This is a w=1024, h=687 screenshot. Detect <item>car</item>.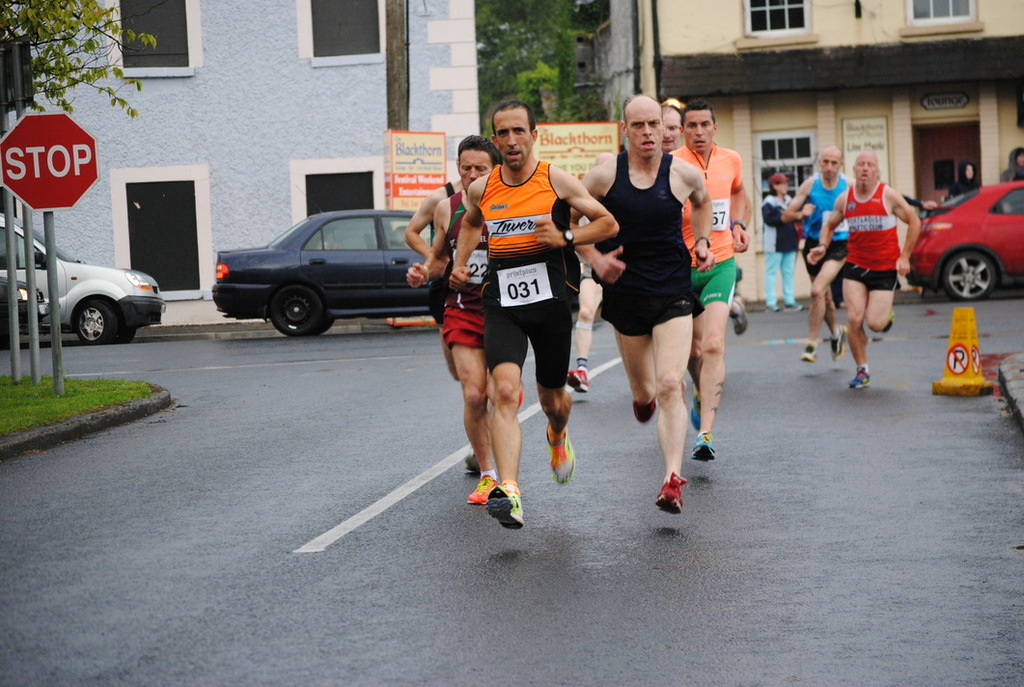
{"left": 904, "top": 177, "right": 1023, "bottom": 298}.
